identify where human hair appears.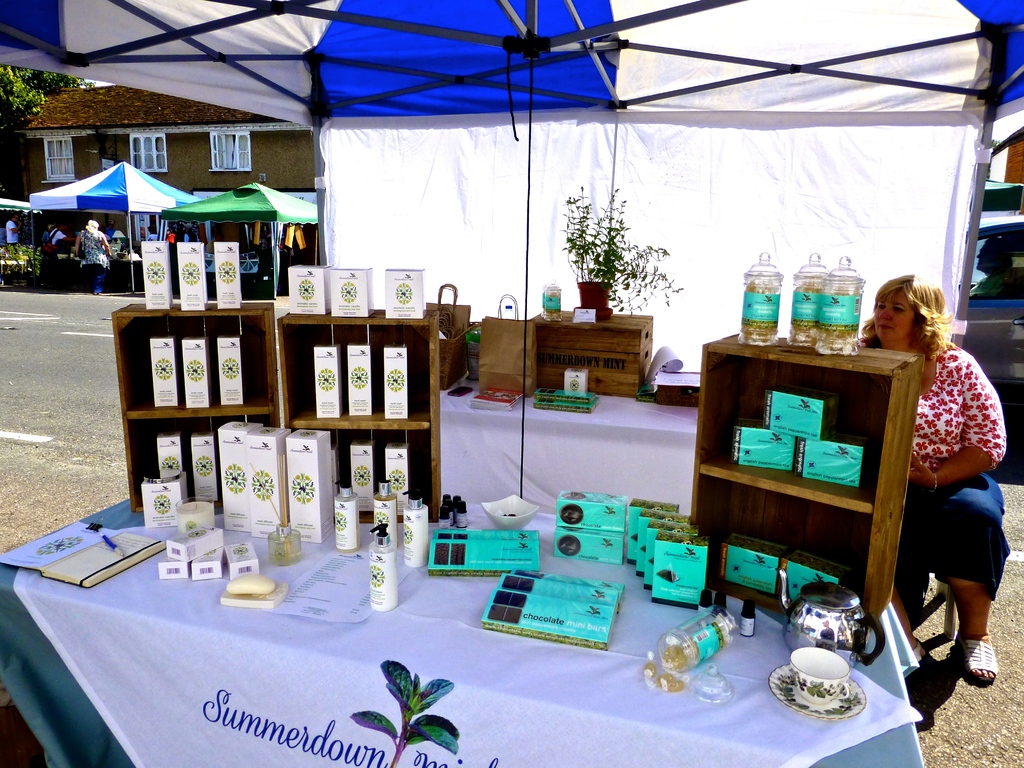
Appears at box=[875, 271, 956, 360].
